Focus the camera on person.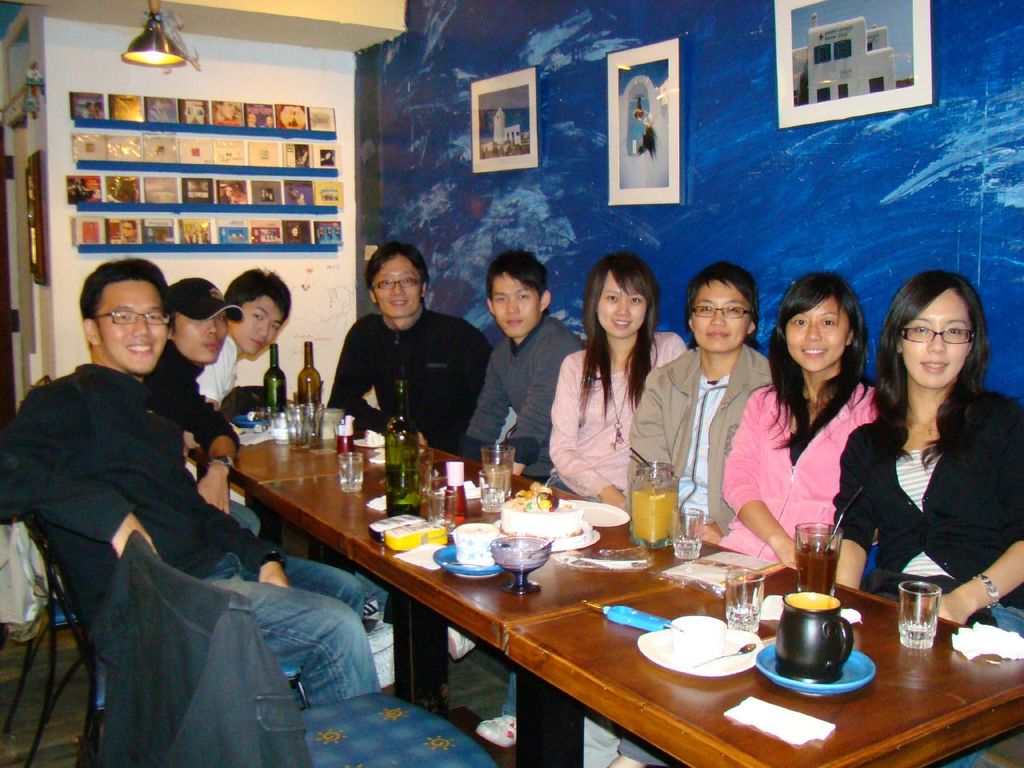
Focus region: [left=183, top=266, right=293, bottom=447].
